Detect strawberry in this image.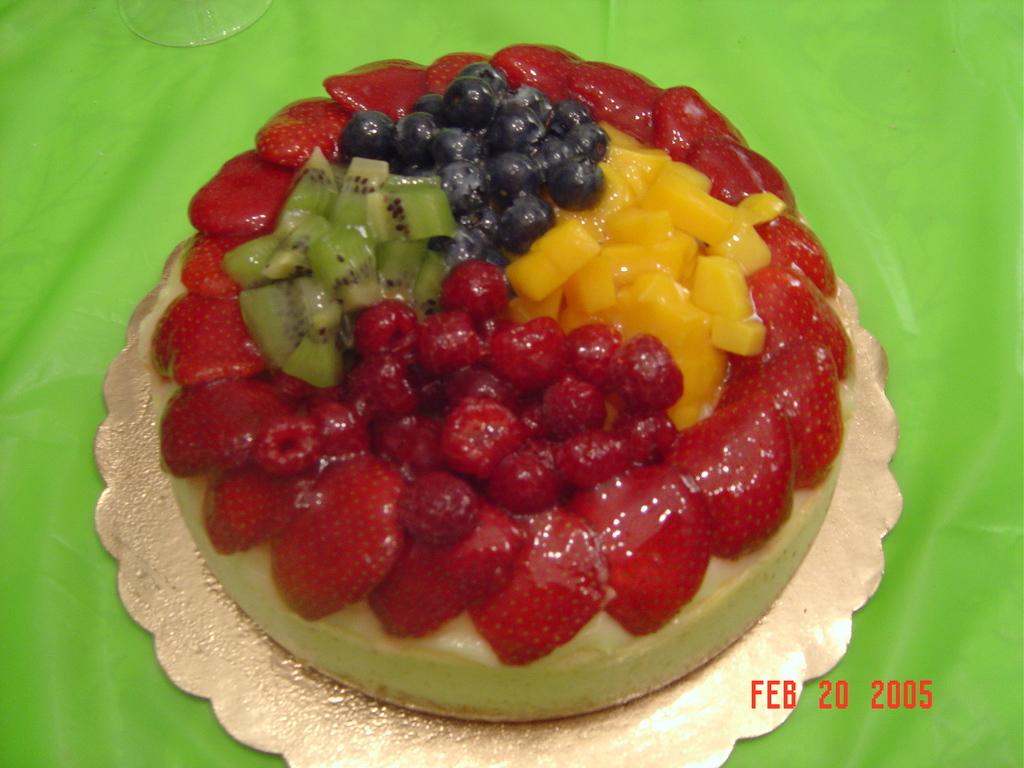
Detection: rect(266, 460, 410, 614).
